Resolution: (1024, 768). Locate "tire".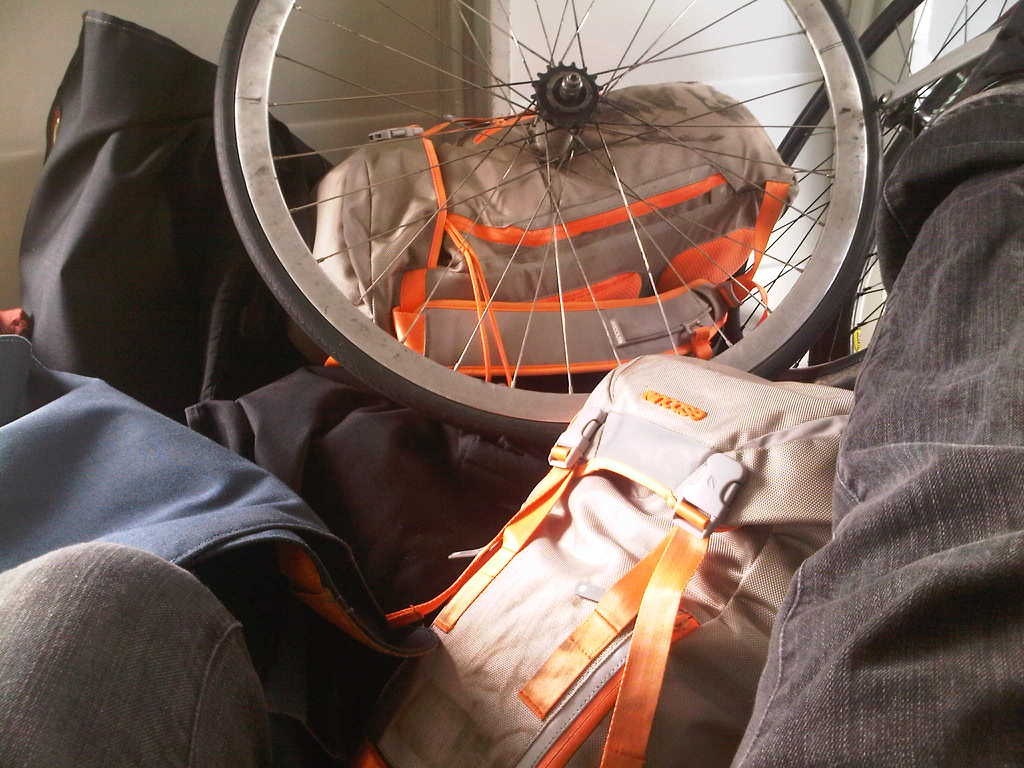
bbox=[213, 0, 880, 445].
